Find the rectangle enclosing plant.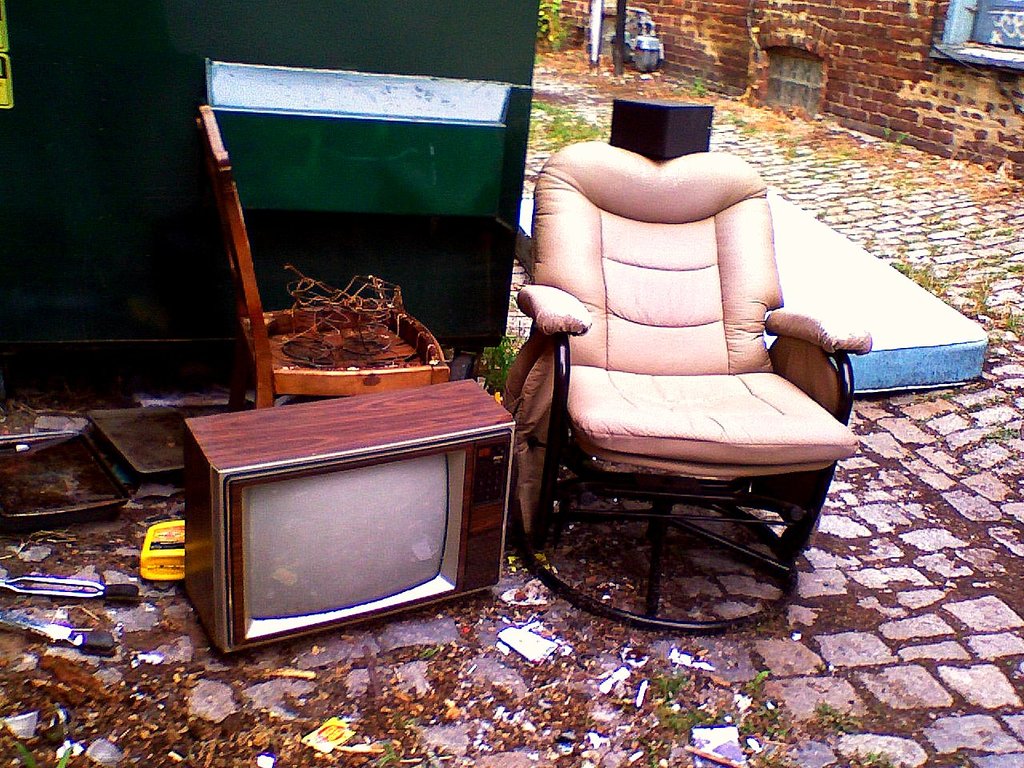
996 428 1023 444.
